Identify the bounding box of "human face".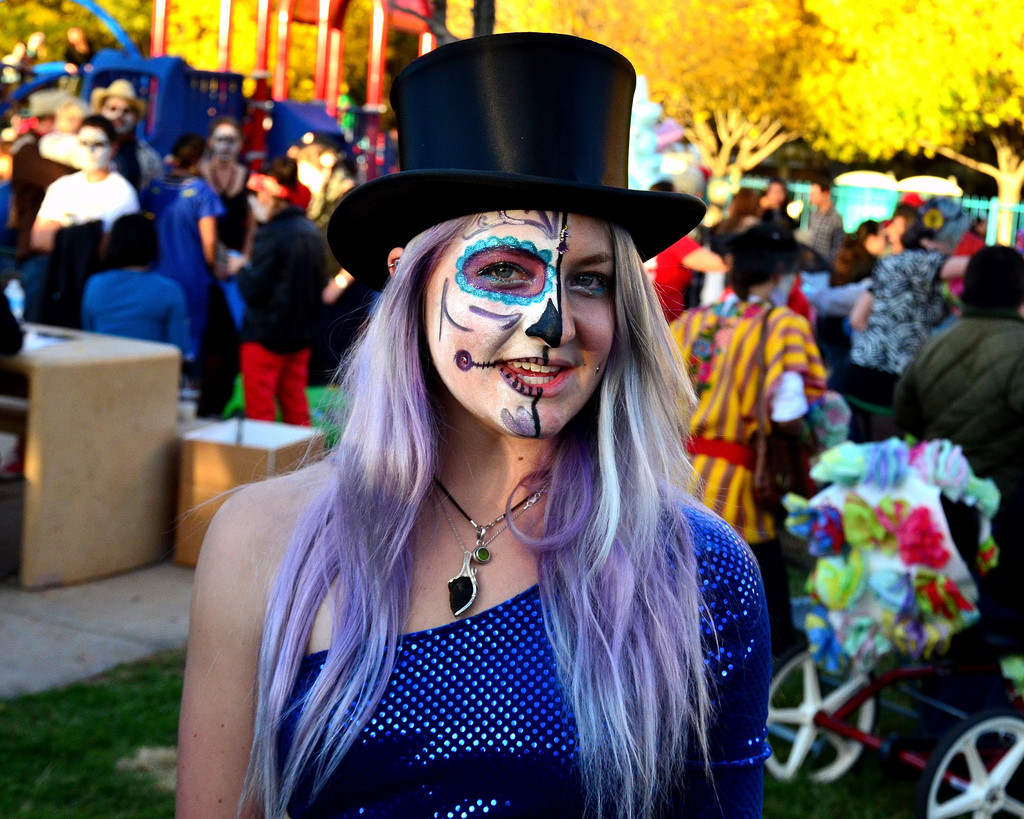
detection(72, 121, 111, 172).
